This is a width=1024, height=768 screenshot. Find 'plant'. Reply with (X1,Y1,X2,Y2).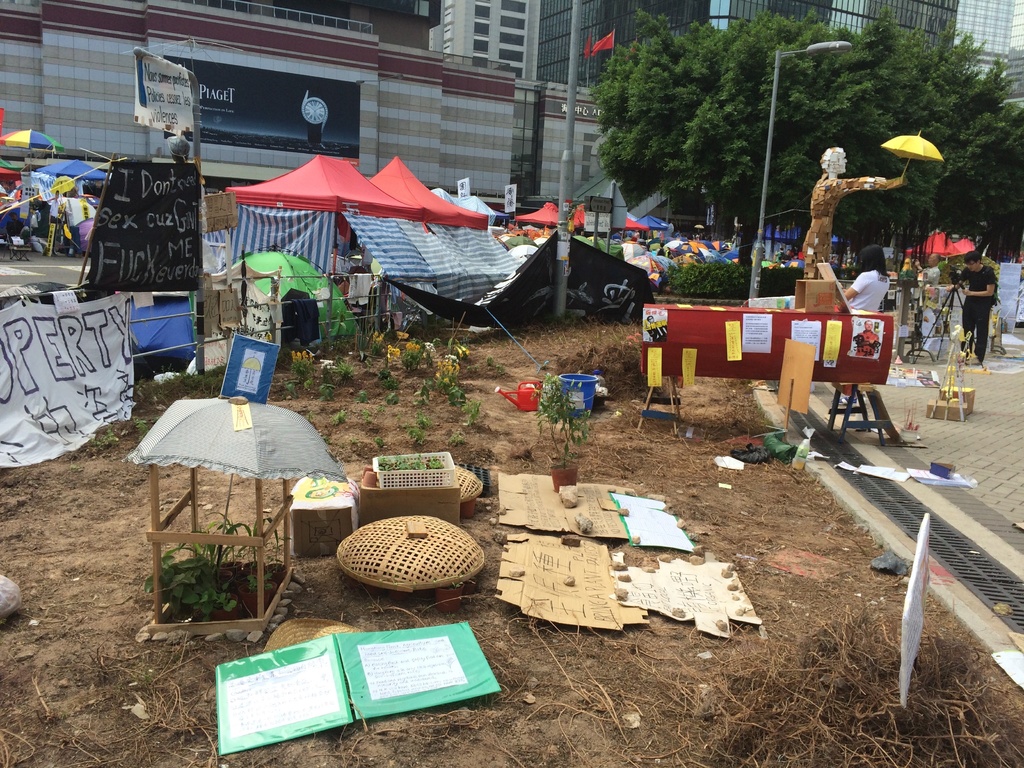
(449,430,465,444).
